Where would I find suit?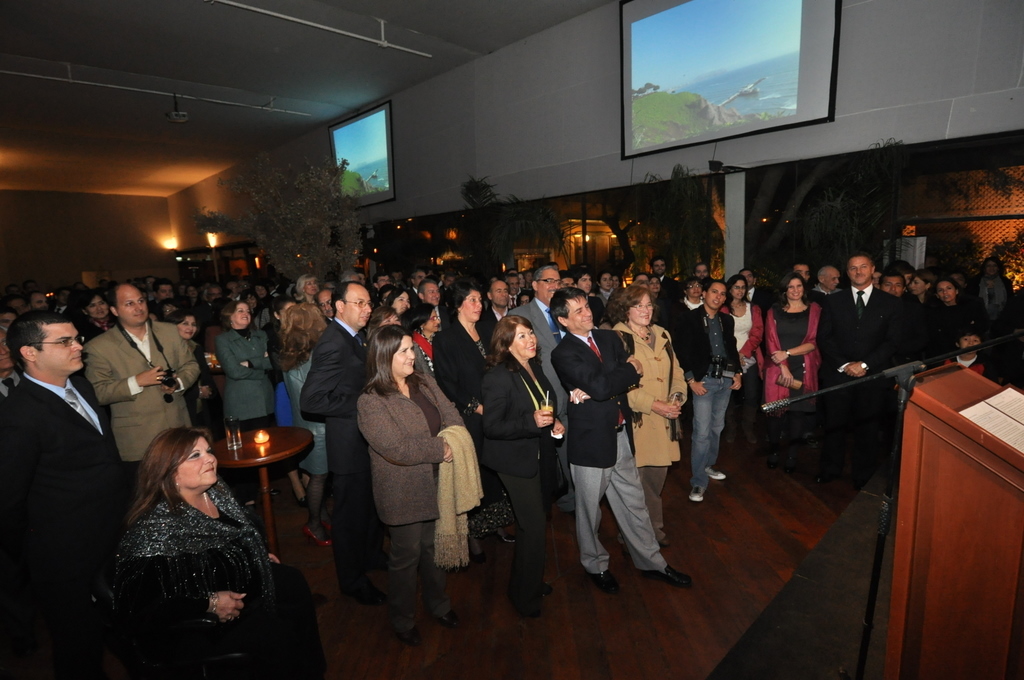
At <box>82,322,202,483</box>.
